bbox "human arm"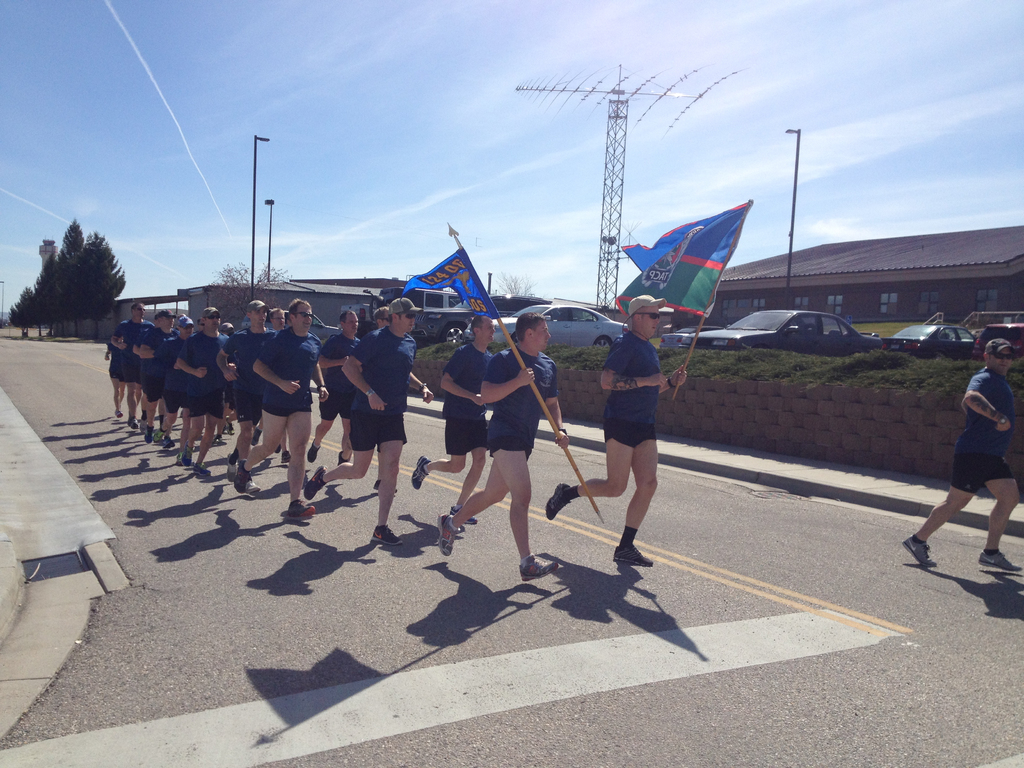
select_region(407, 373, 435, 406)
